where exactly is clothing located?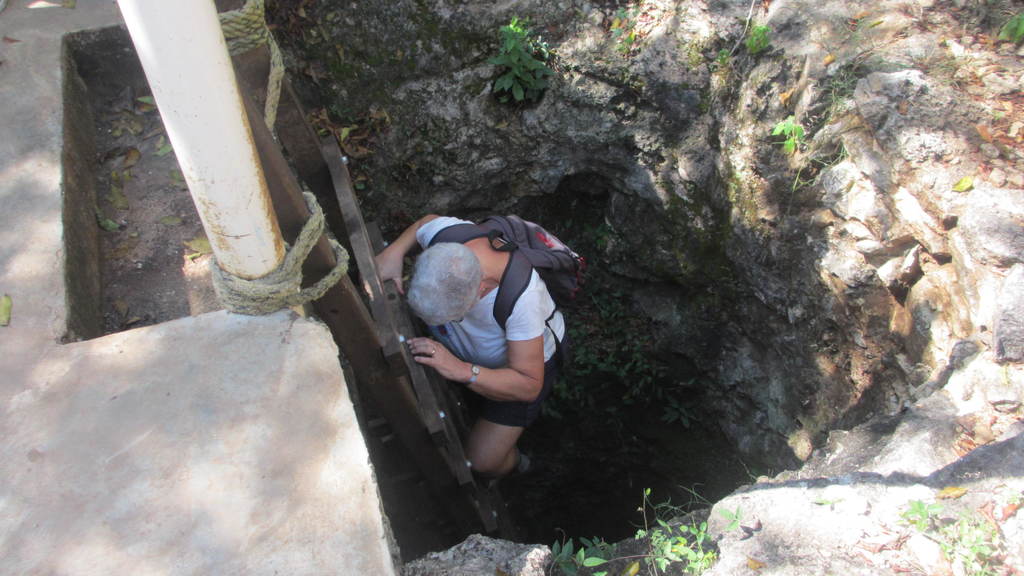
Its bounding box is x1=396, y1=209, x2=566, y2=460.
